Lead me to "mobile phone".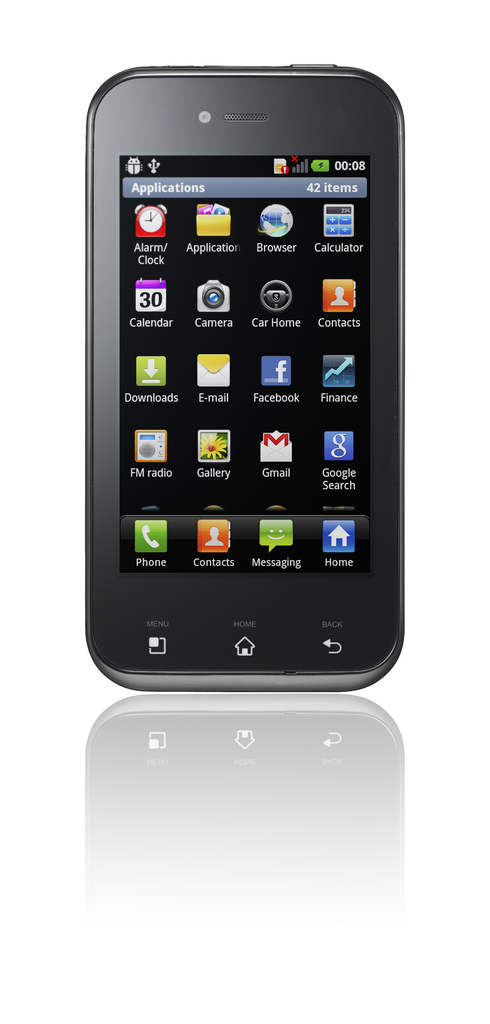
Lead to [left=83, top=64, right=405, bottom=694].
